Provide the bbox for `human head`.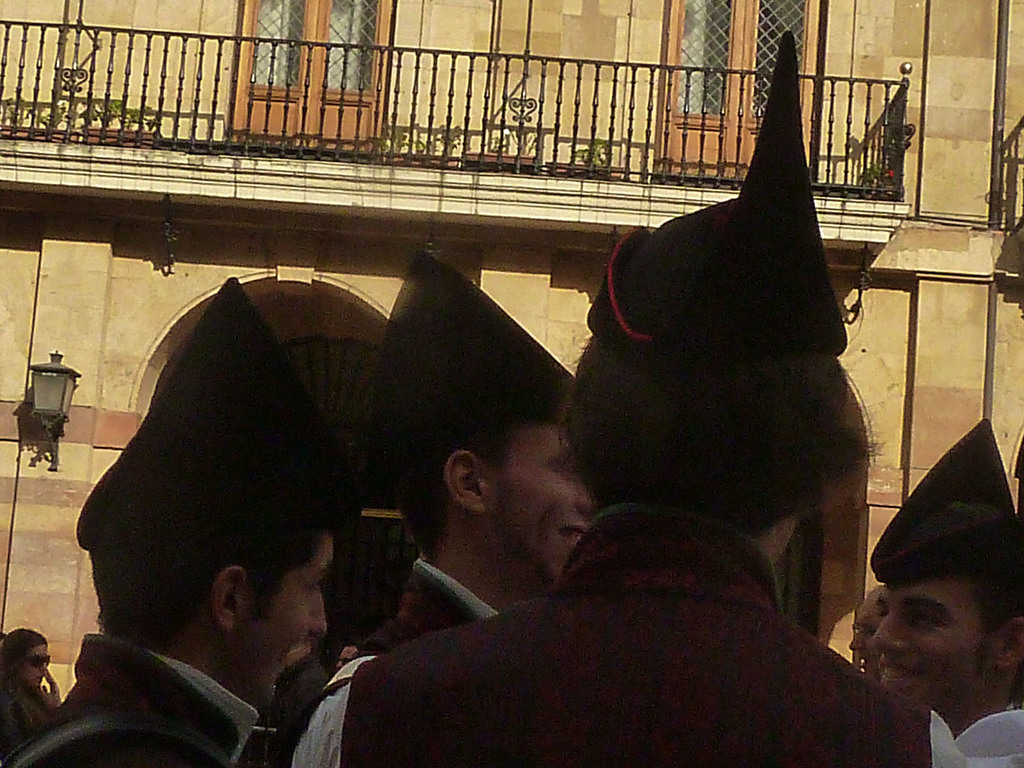
Rect(0, 621, 50, 696).
